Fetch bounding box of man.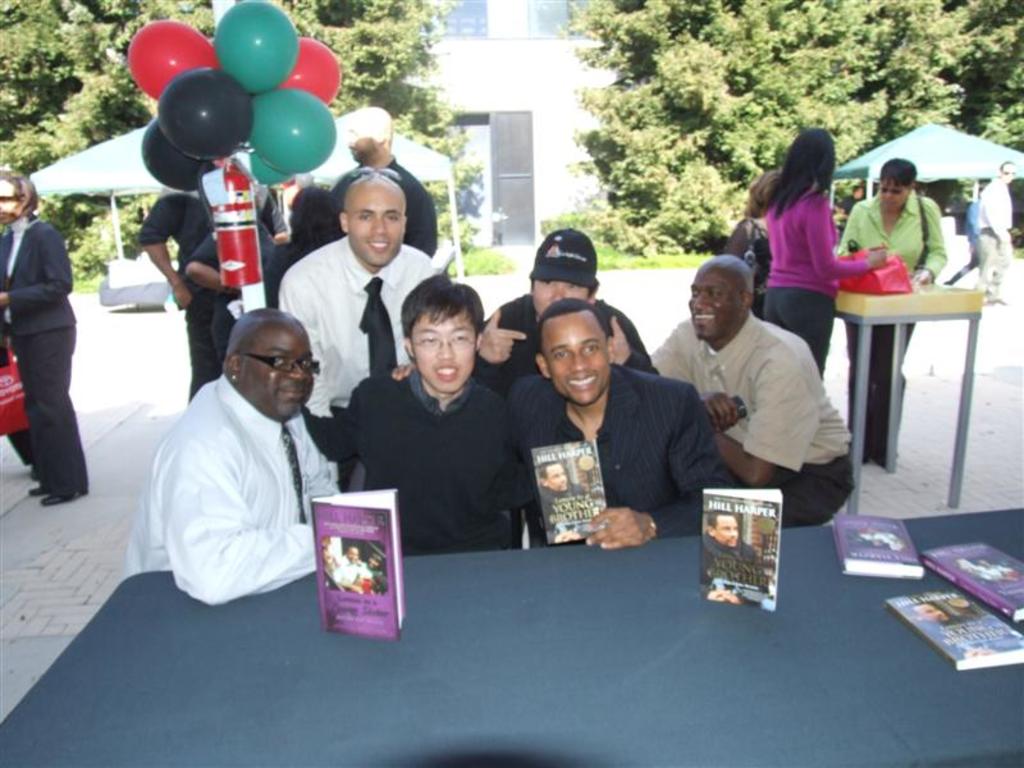
Bbox: (0, 170, 88, 509).
